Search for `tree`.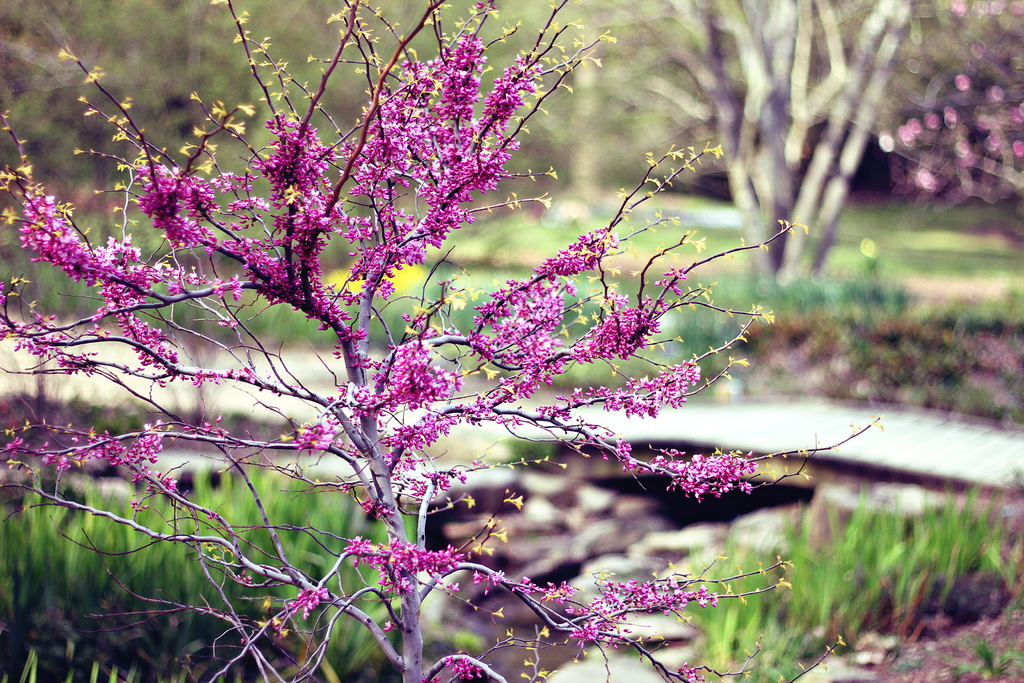
Found at {"x1": 0, "y1": 0, "x2": 890, "y2": 682}.
